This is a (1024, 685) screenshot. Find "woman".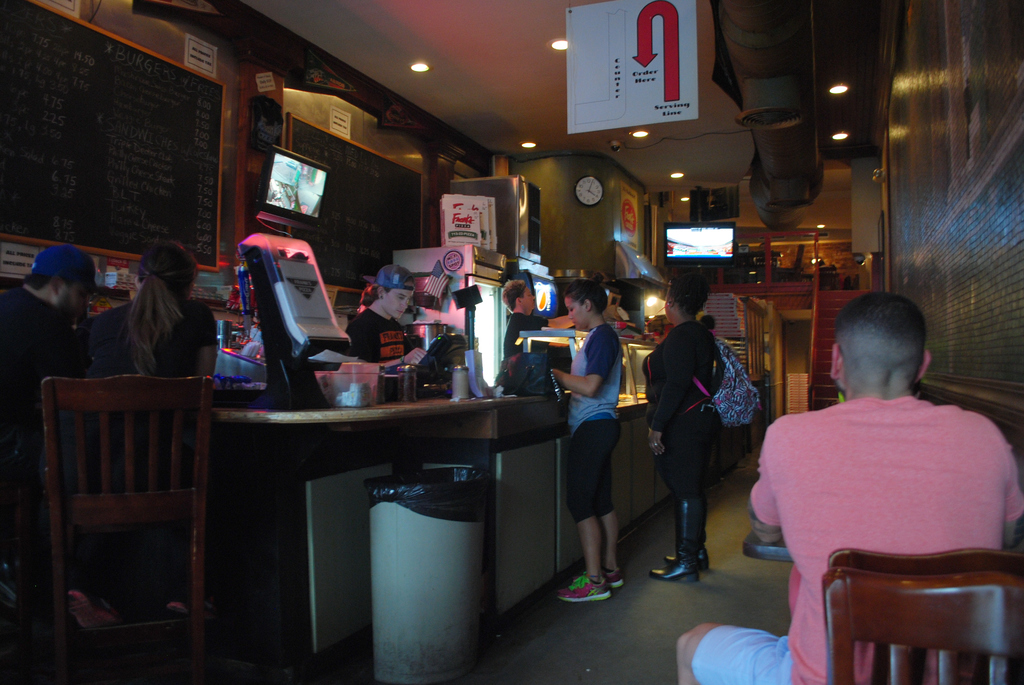
Bounding box: (left=559, top=274, right=637, bottom=604).
